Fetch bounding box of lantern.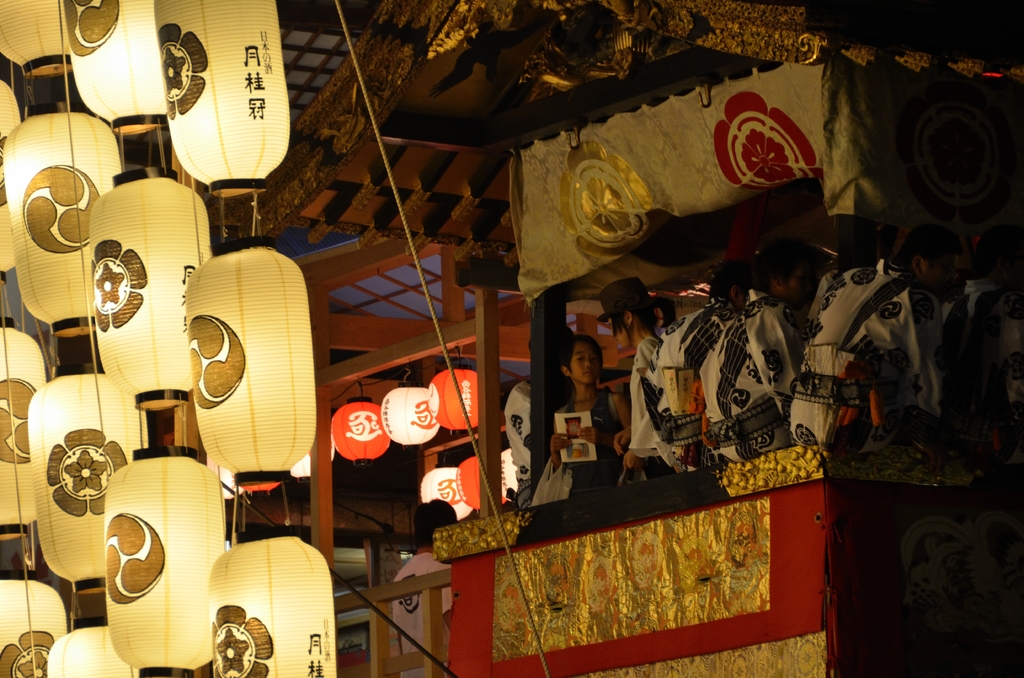
Bbox: bbox(381, 380, 439, 453).
